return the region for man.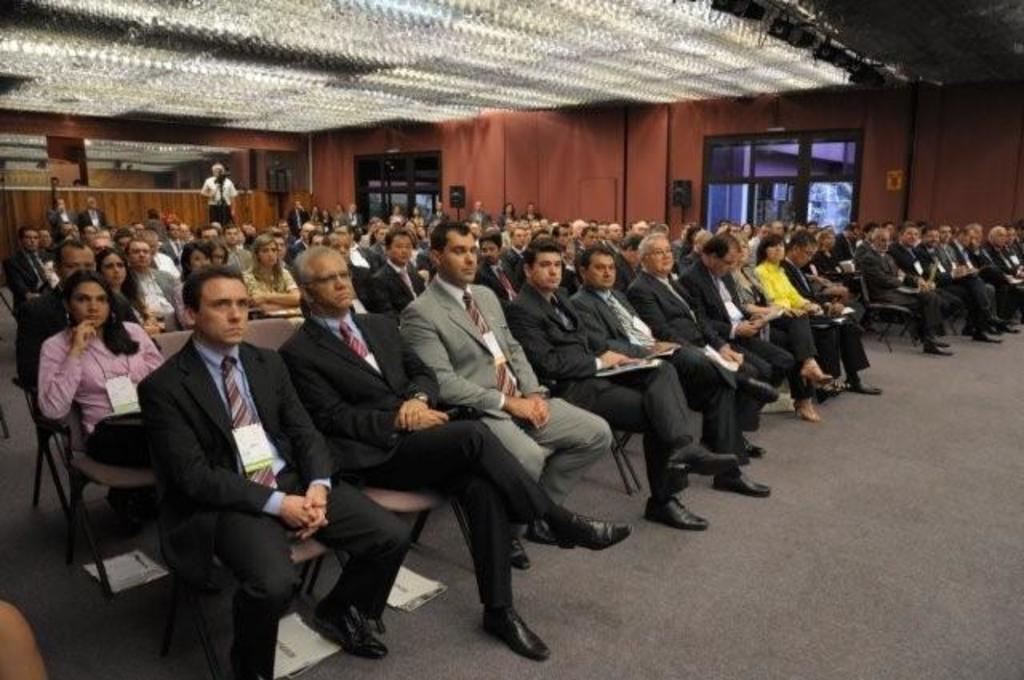
<bbox>510, 245, 739, 523</bbox>.
